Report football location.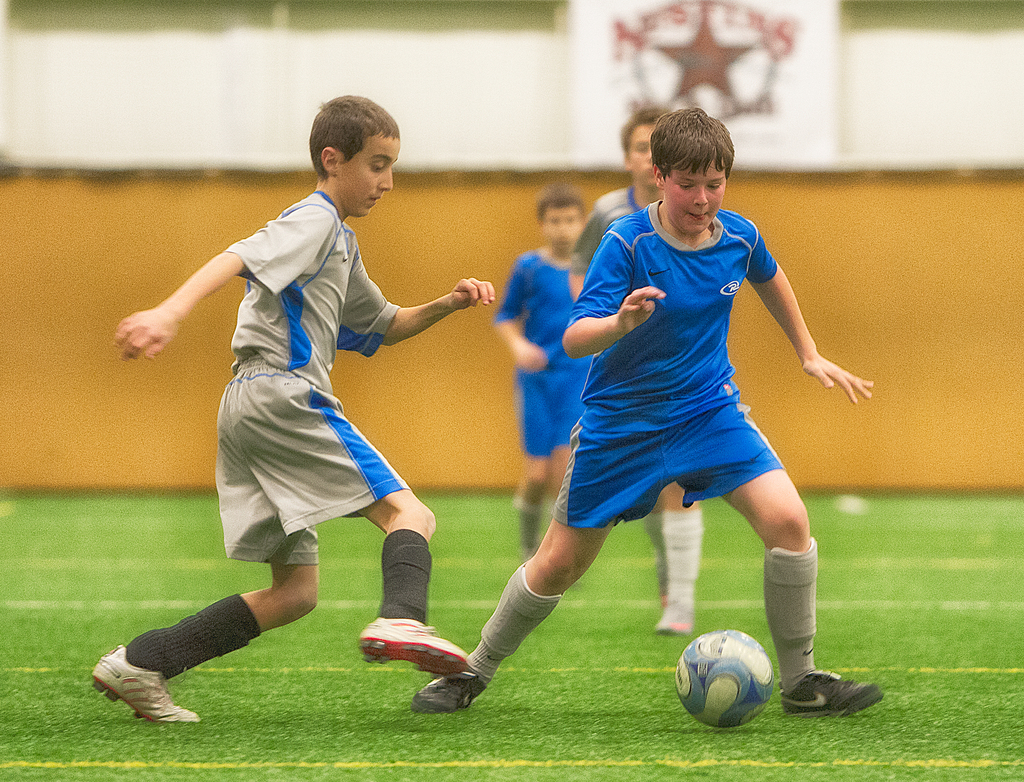
Report: locate(678, 628, 780, 730).
